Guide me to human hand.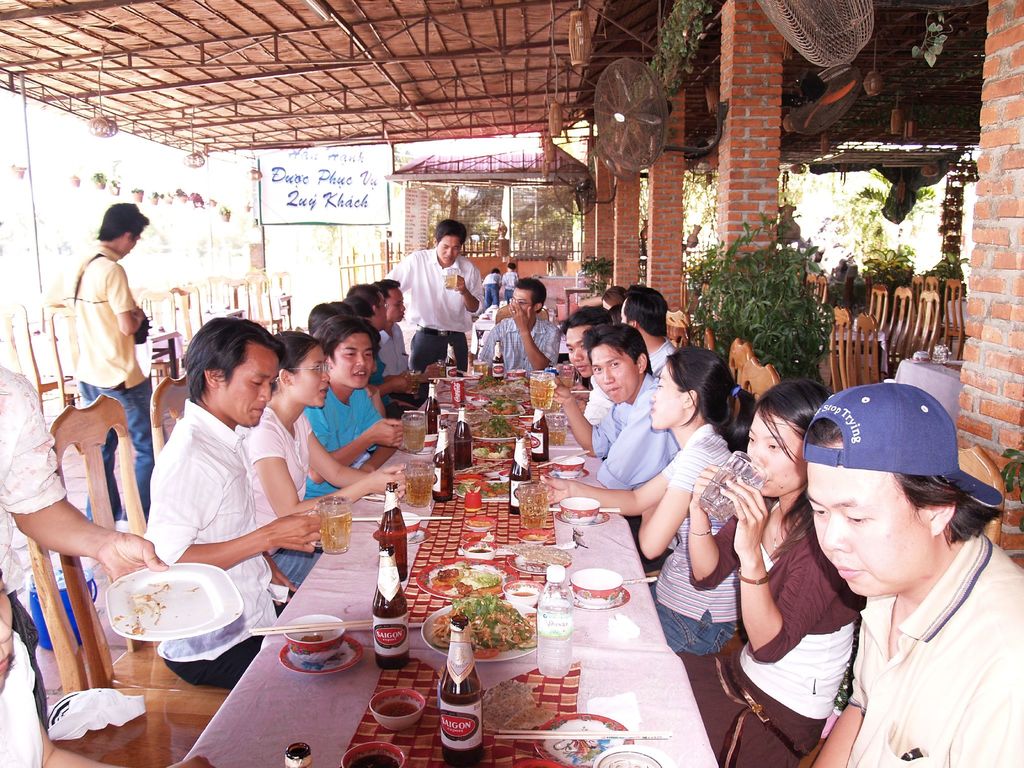
Guidance: 367,417,401,449.
